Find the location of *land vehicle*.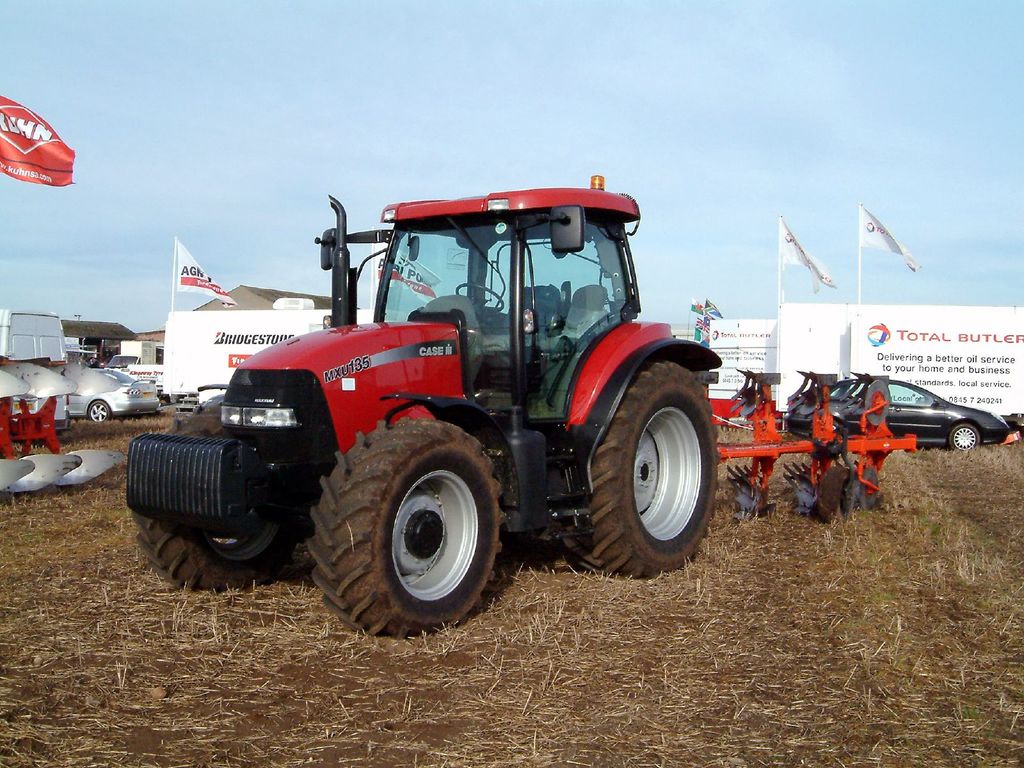
Location: crop(70, 362, 150, 418).
